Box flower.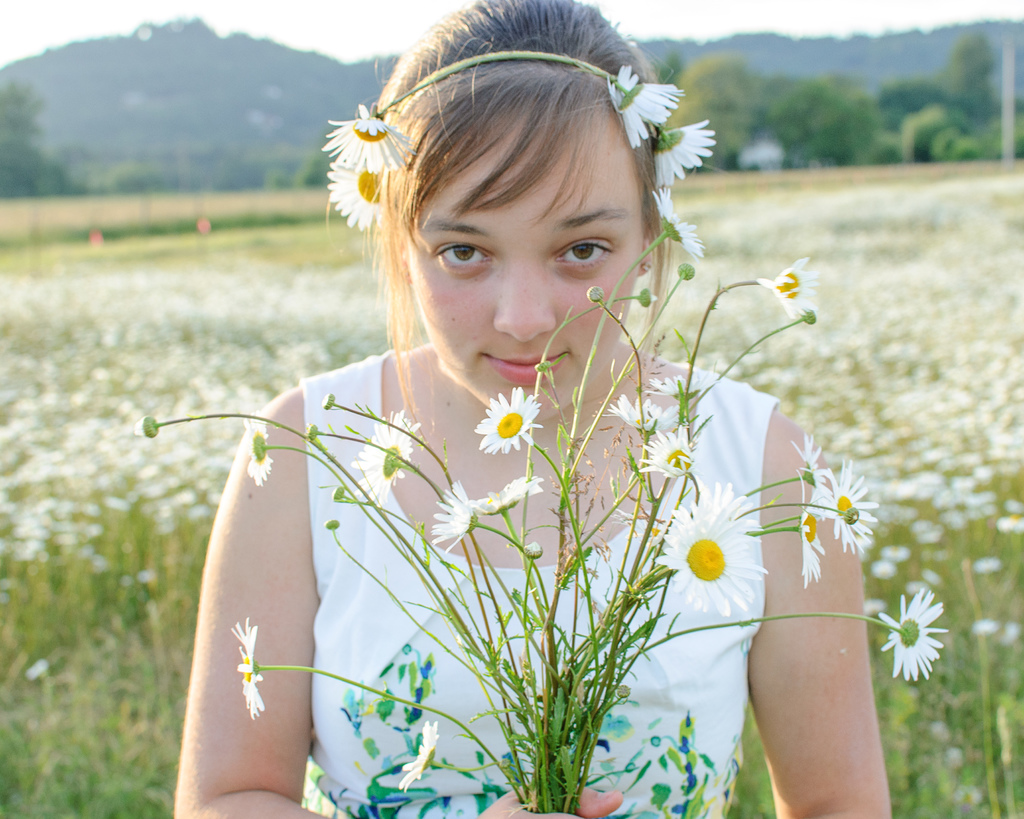
[651, 114, 737, 187].
